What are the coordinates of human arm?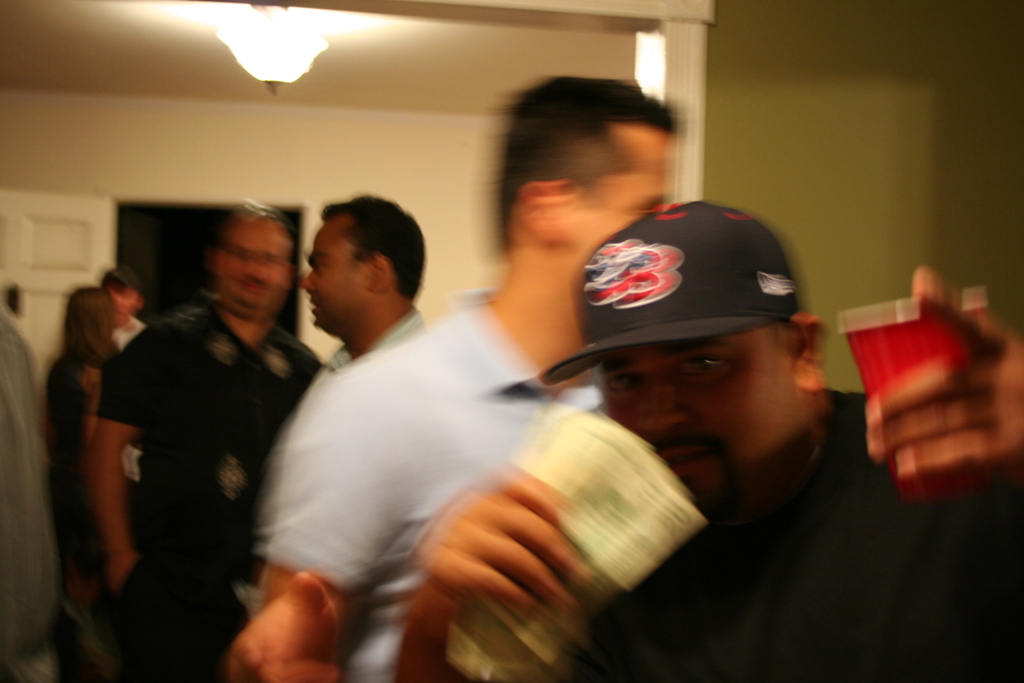
bbox=(79, 325, 160, 591).
